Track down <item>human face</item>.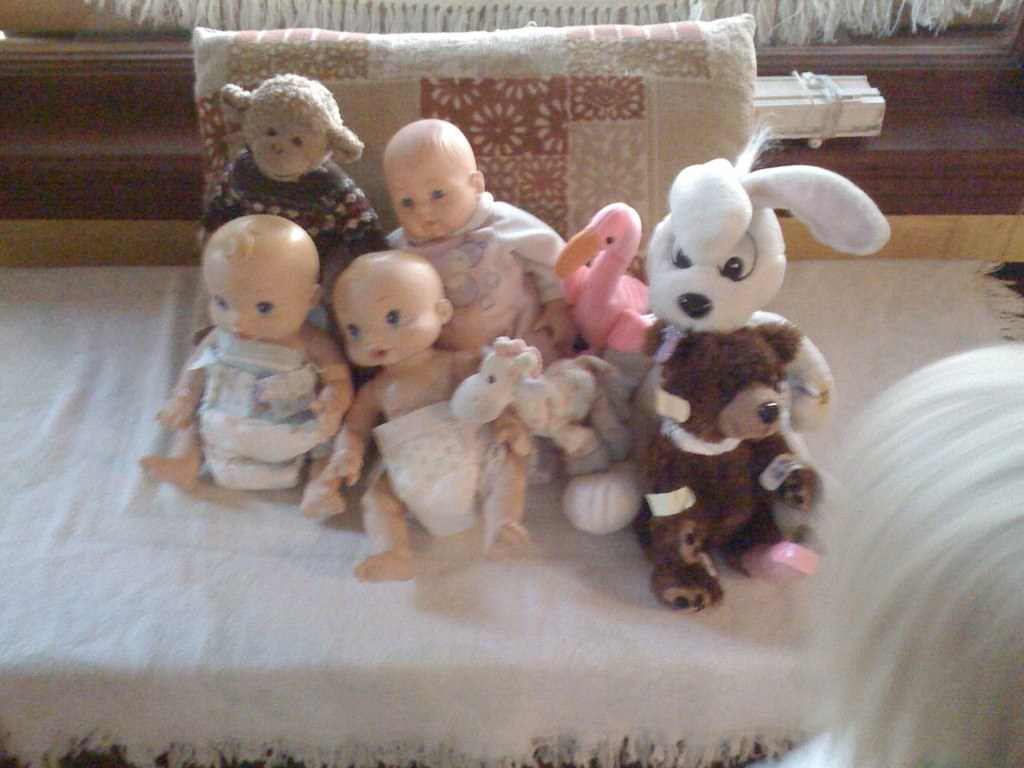
Tracked to bbox=(336, 274, 448, 373).
